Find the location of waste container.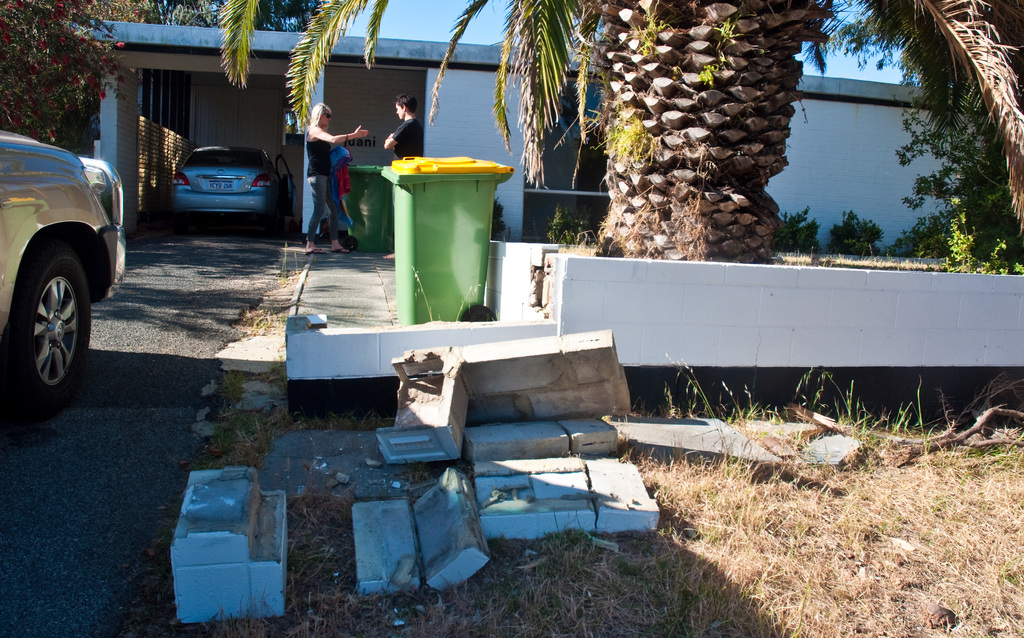
Location: {"left": 342, "top": 162, "right": 404, "bottom": 248}.
